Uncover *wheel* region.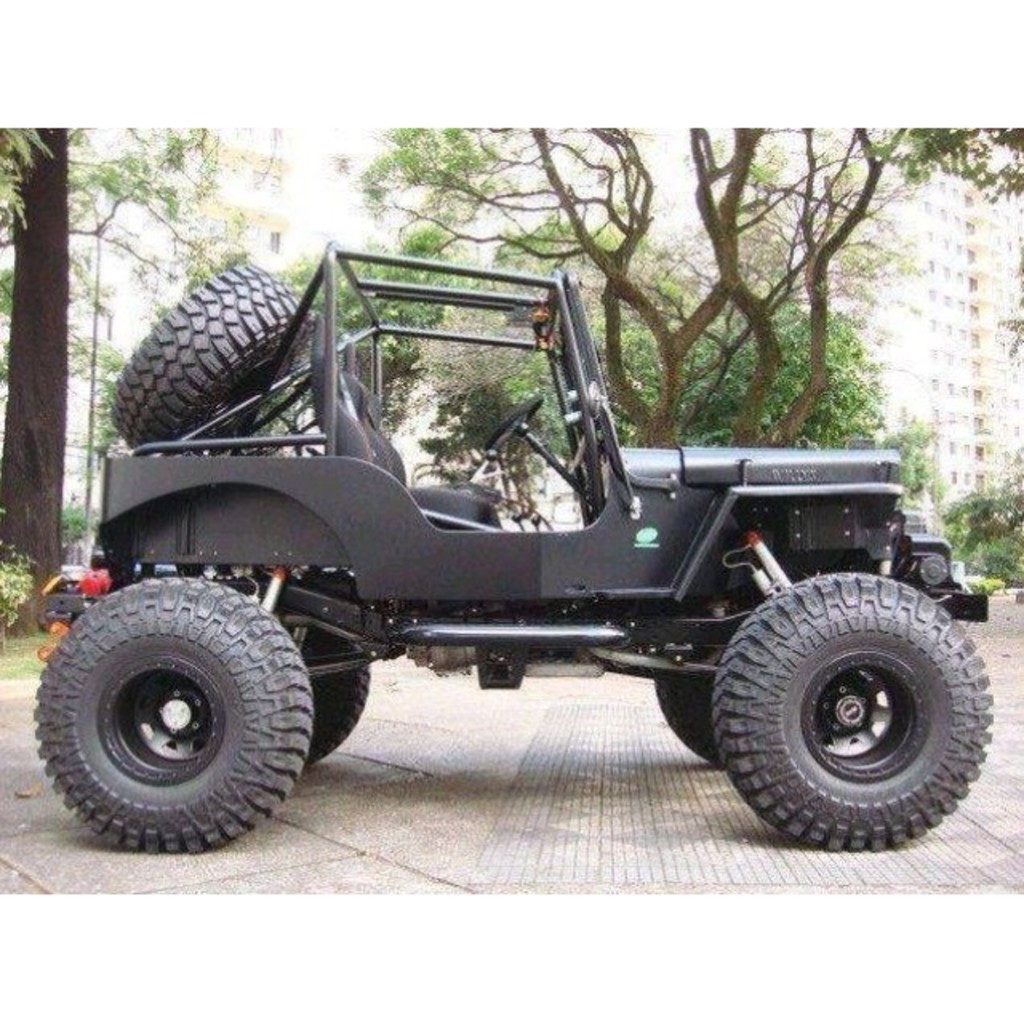
Uncovered: x1=112, y1=262, x2=302, y2=458.
